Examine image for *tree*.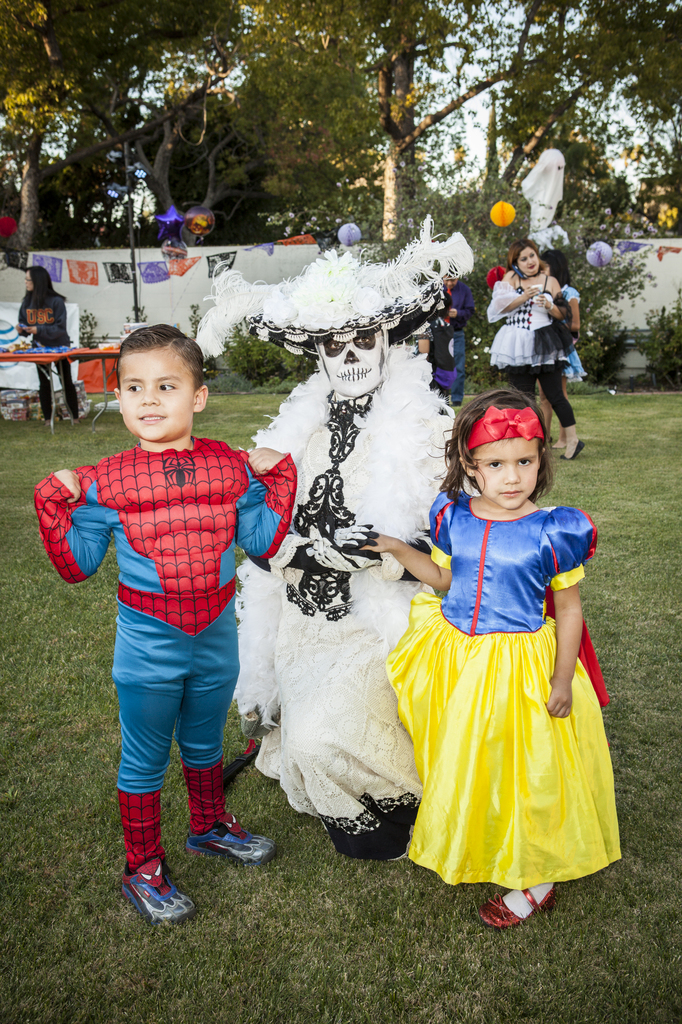
Examination result: select_region(225, 0, 681, 241).
